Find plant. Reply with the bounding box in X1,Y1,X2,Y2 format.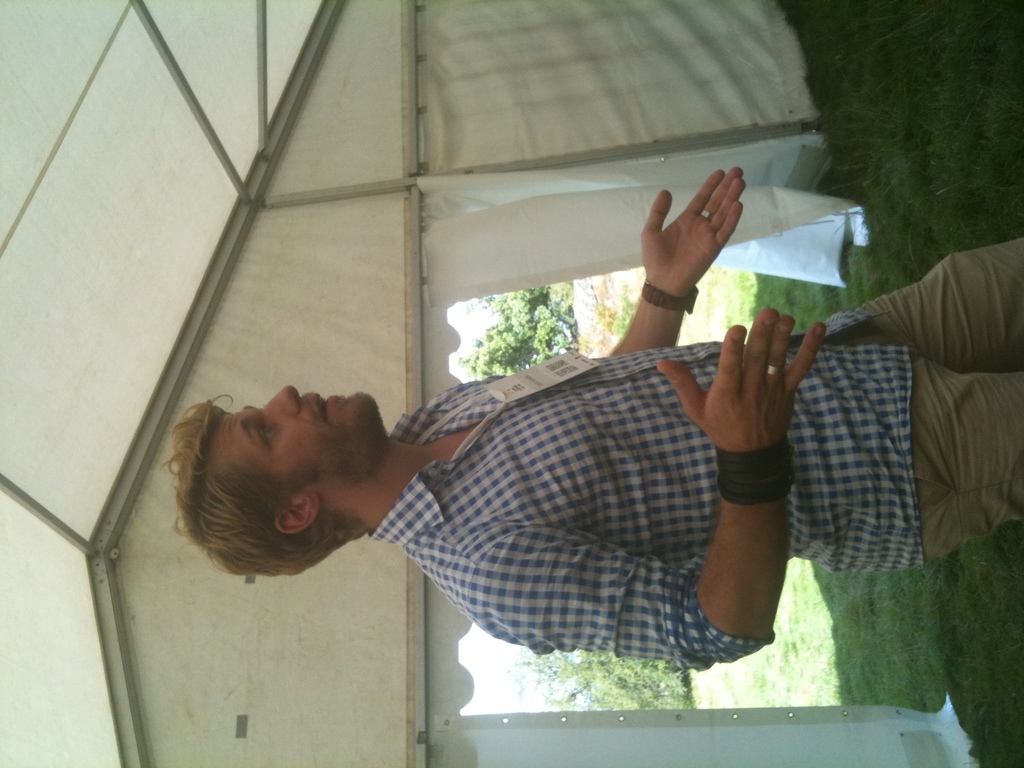
608,297,634,340.
